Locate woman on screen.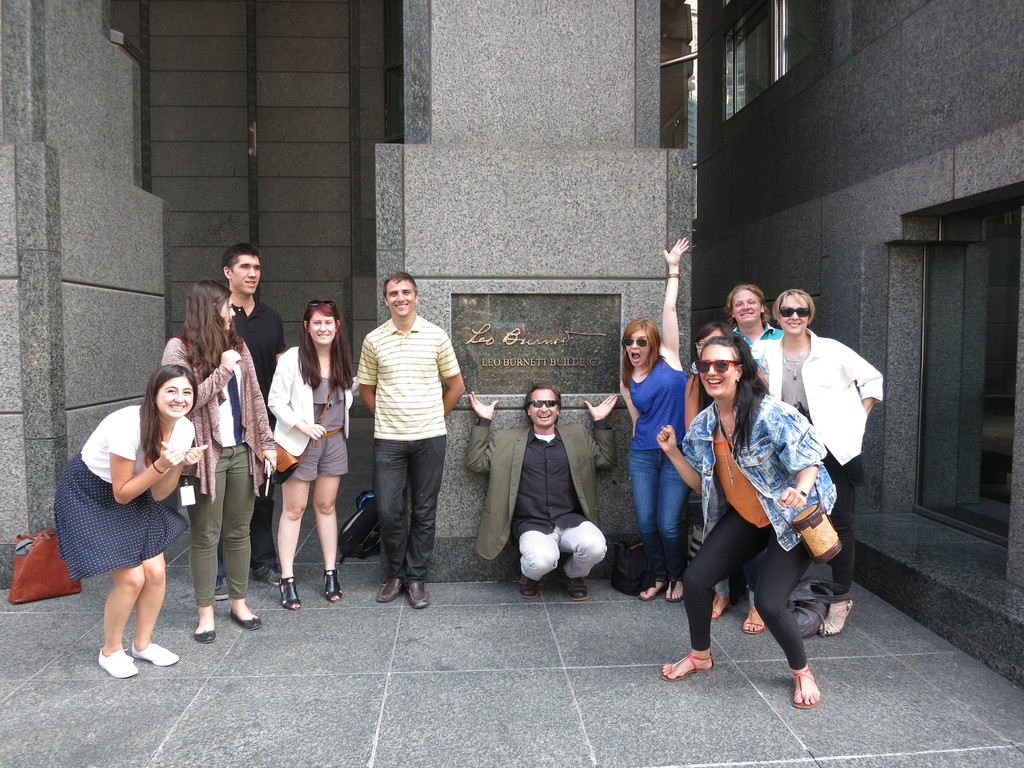
On screen at {"left": 659, "top": 333, "right": 842, "bottom": 710}.
